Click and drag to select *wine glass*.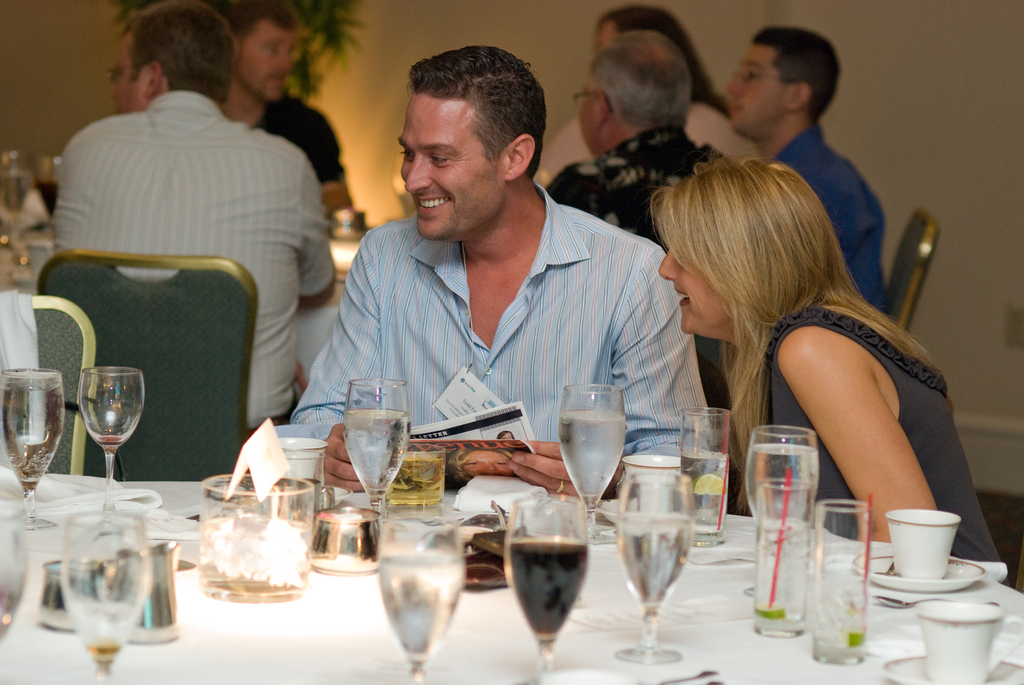
Selection: crop(60, 507, 151, 684).
